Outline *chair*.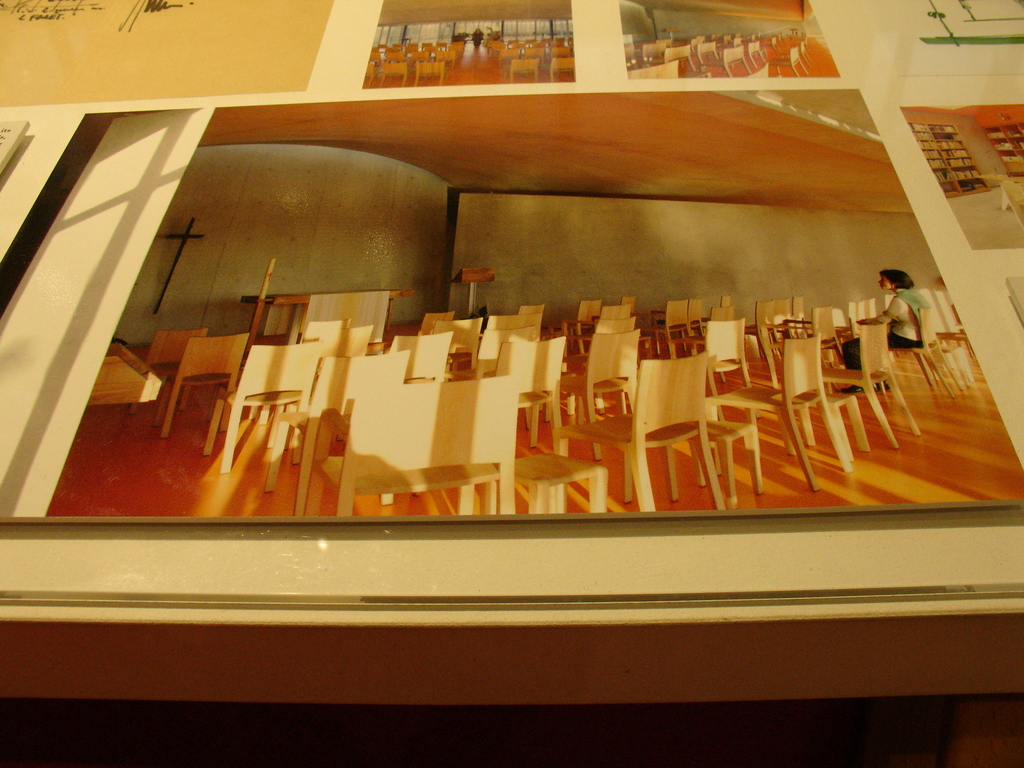
Outline: select_region(312, 326, 371, 358).
